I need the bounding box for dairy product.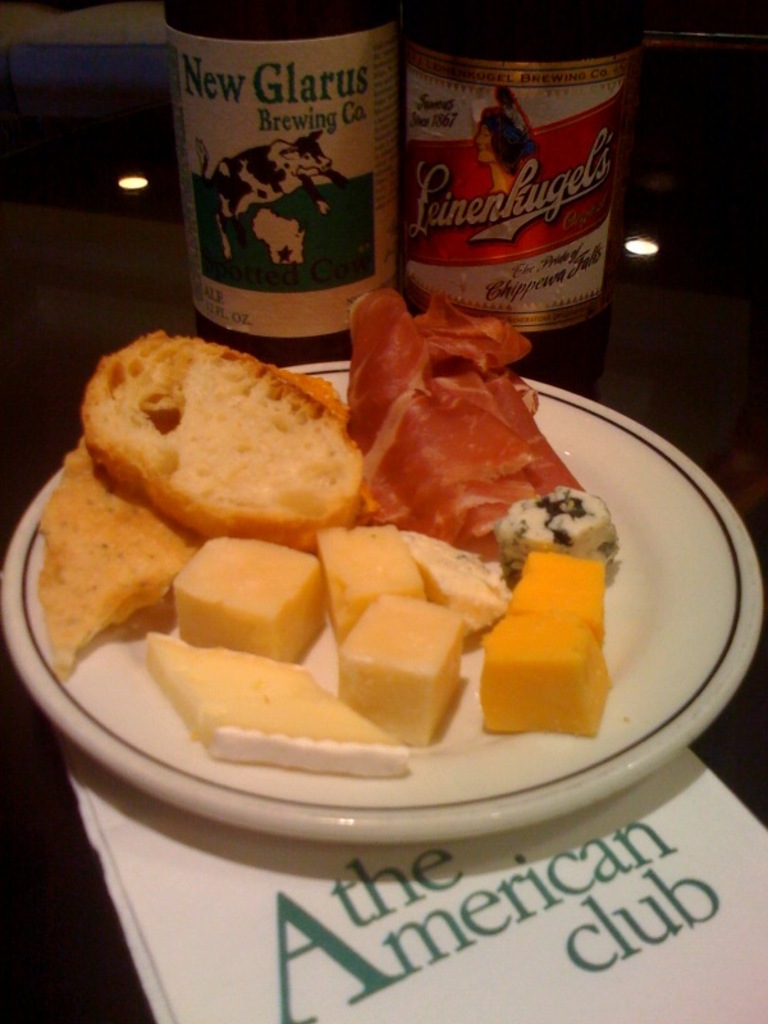
Here it is: 180 529 324 669.
